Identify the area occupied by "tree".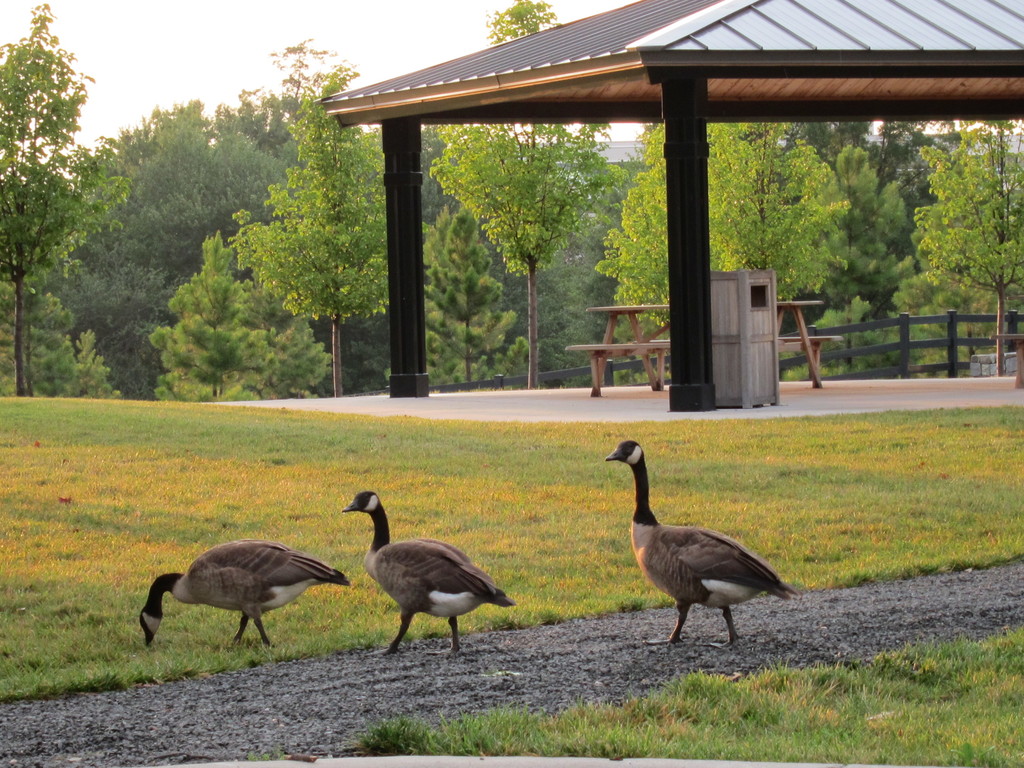
Area: 593:122:852:347.
